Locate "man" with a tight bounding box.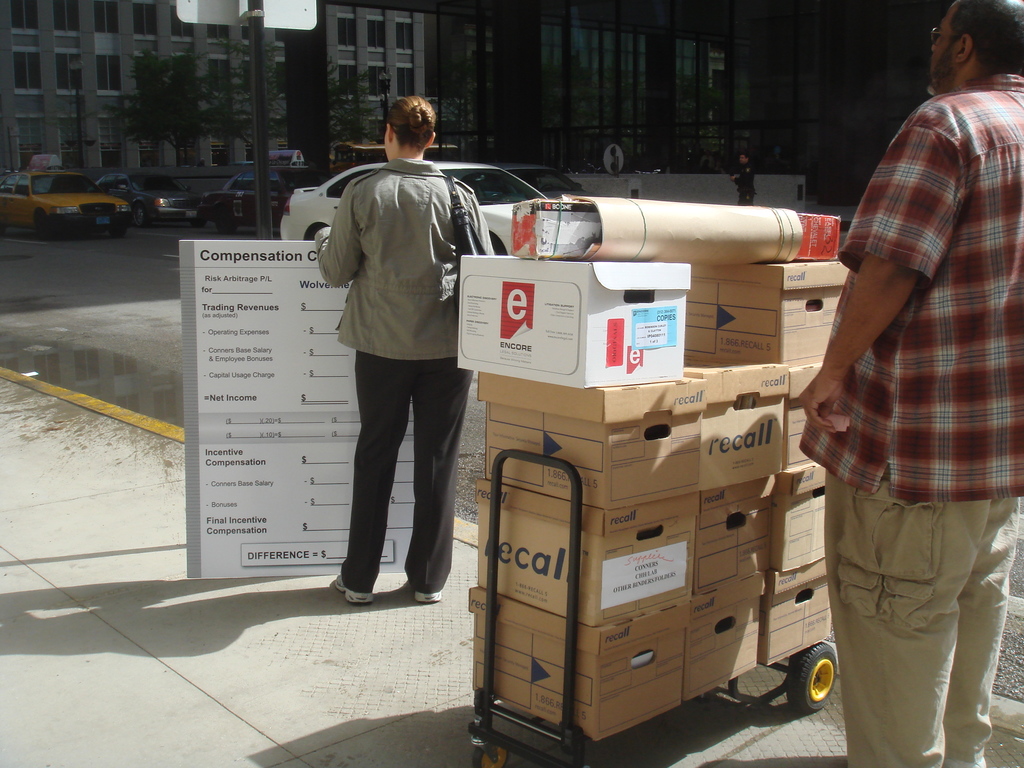
(x1=701, y1=152, x2=715, y2=170).
